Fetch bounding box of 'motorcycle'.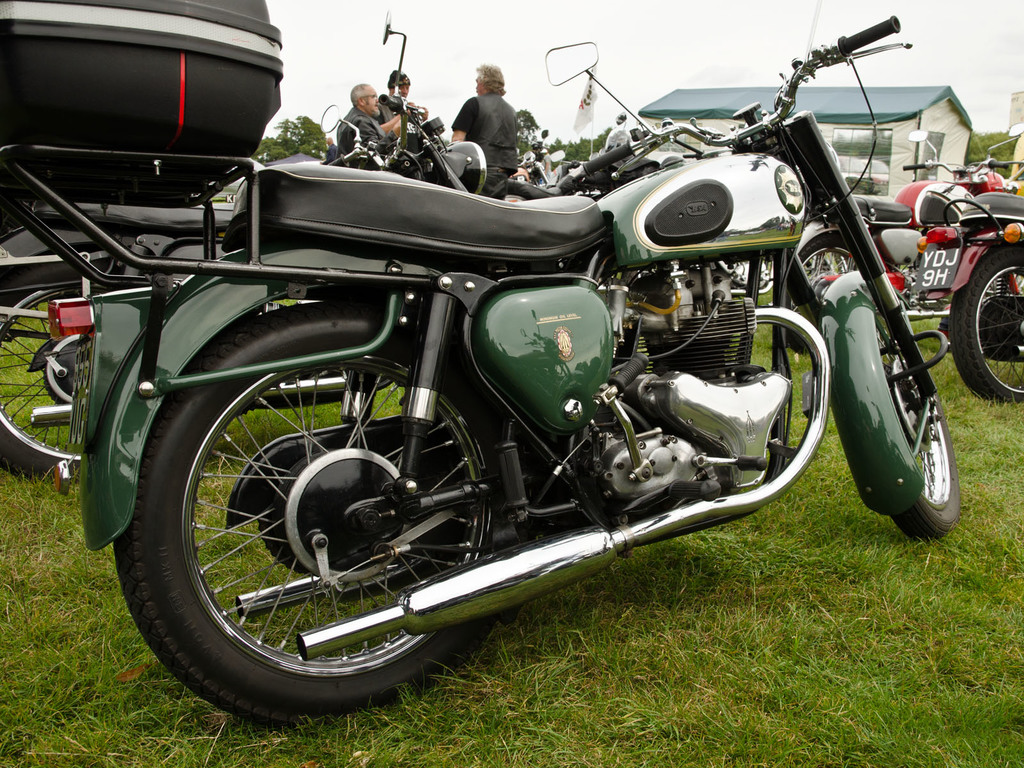
Bbox: (x1=911, y1=167, x2=1023, y2=406).
